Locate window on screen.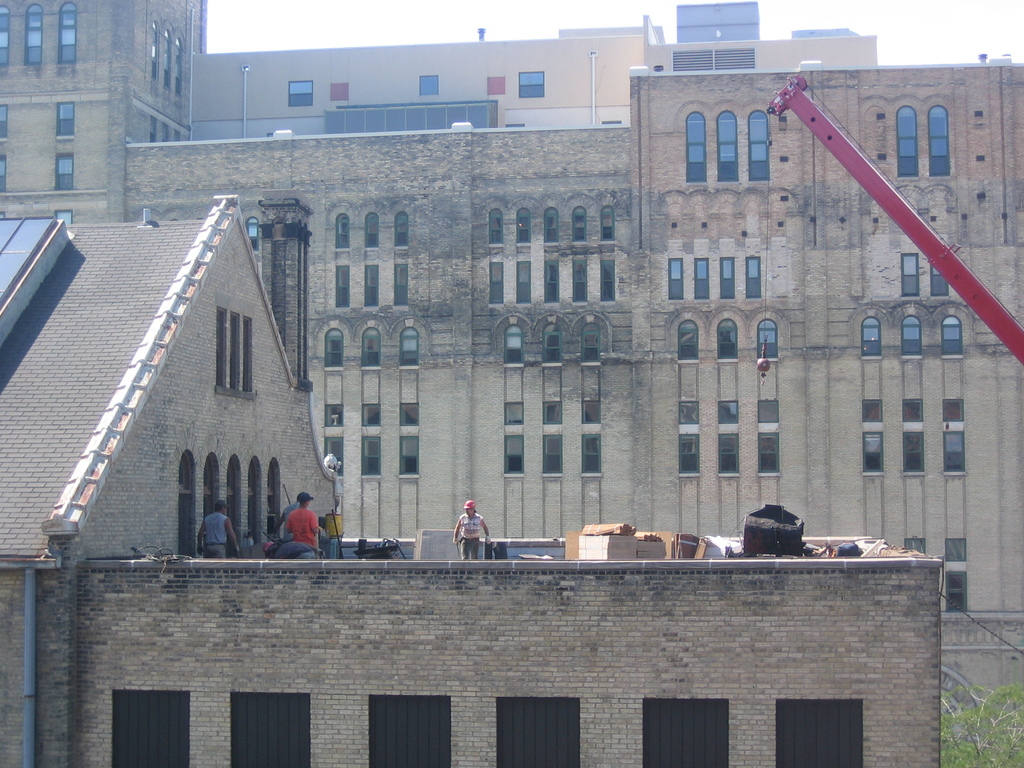
On screen at {"x1": 399, "y1": 401, "x2": 419, "y2": 426}.
